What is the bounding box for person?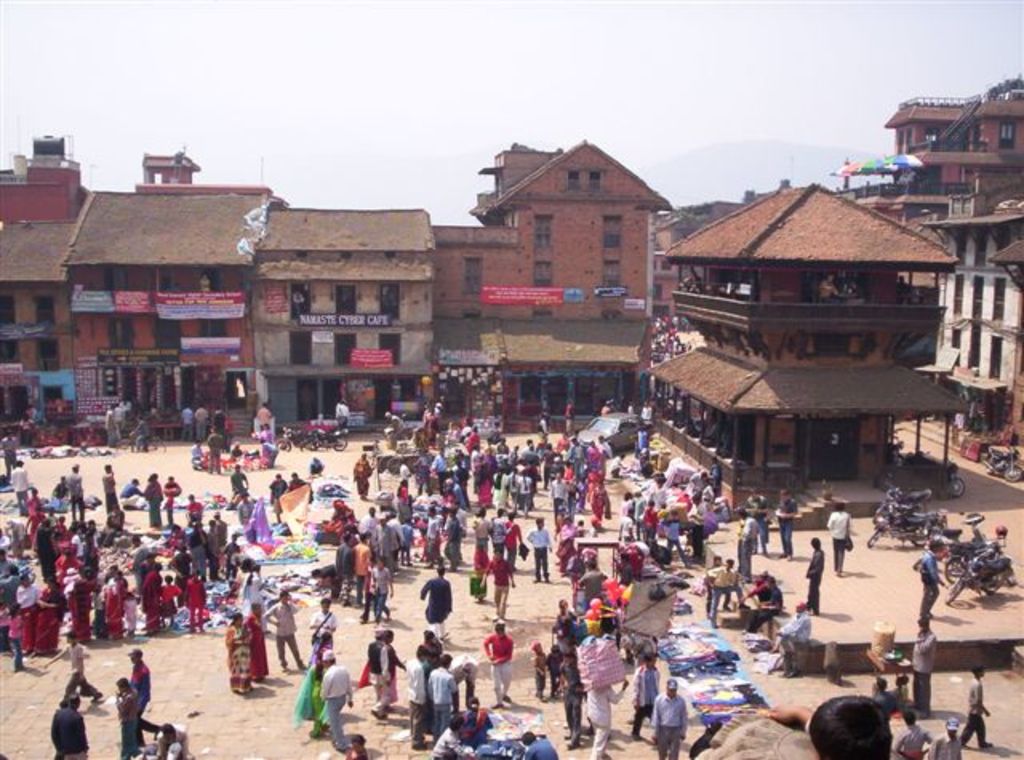
(left=142, top=578, right=157, bottom=627).
